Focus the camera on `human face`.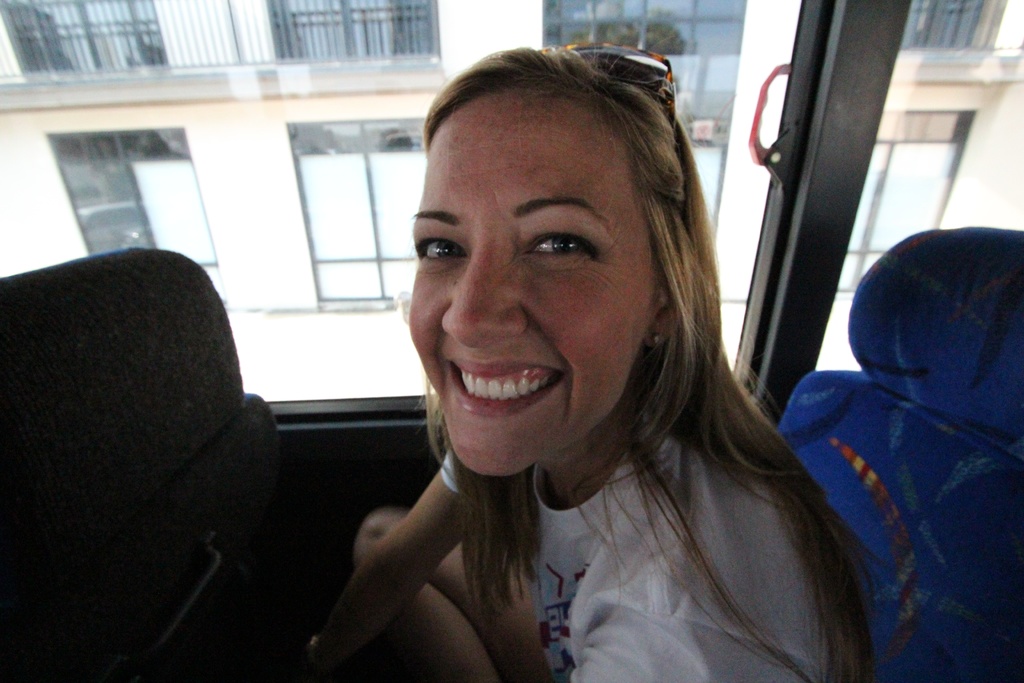
Focus region: bbox(400, 78, 659, 484).
